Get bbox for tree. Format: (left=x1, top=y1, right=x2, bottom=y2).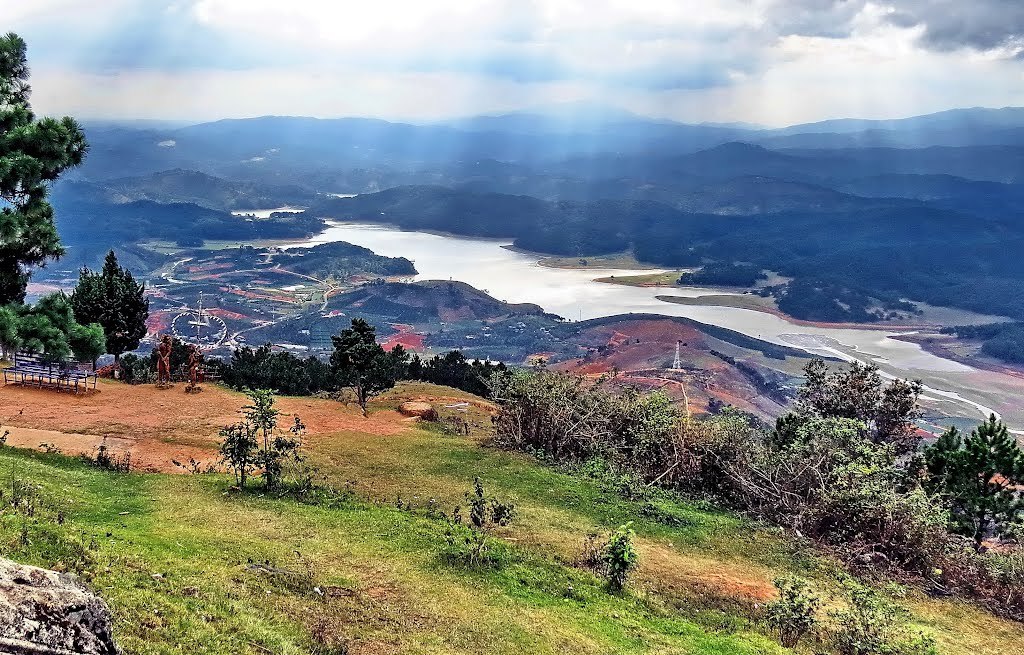
(left=917, top=420, right=970, bottom=505).
